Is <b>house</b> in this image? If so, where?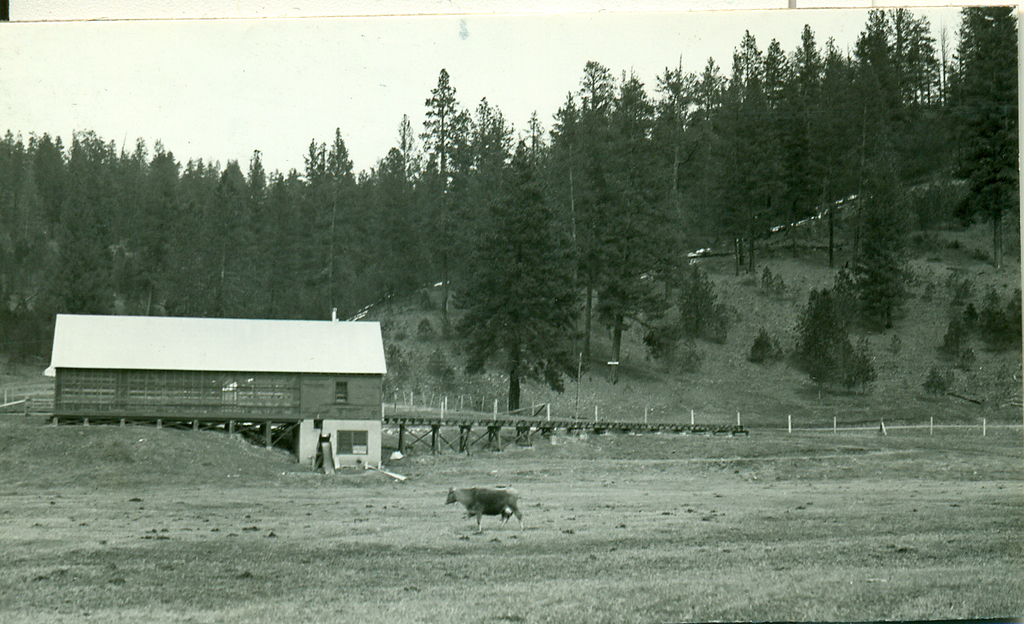
Yes, at 40, 316, 389, 469.
